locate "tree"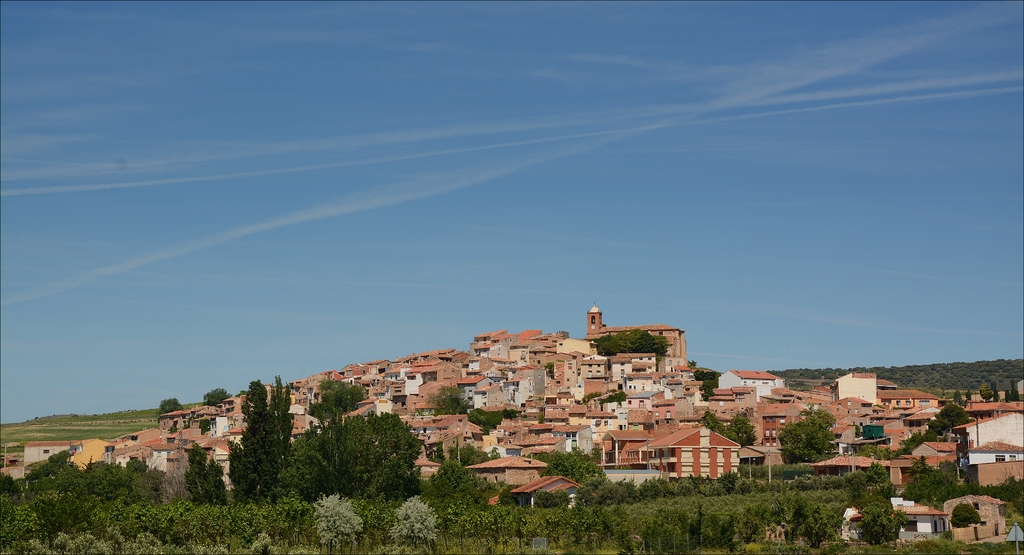
pyautogui.locateOnScreen(304, 398, 333, 432)
